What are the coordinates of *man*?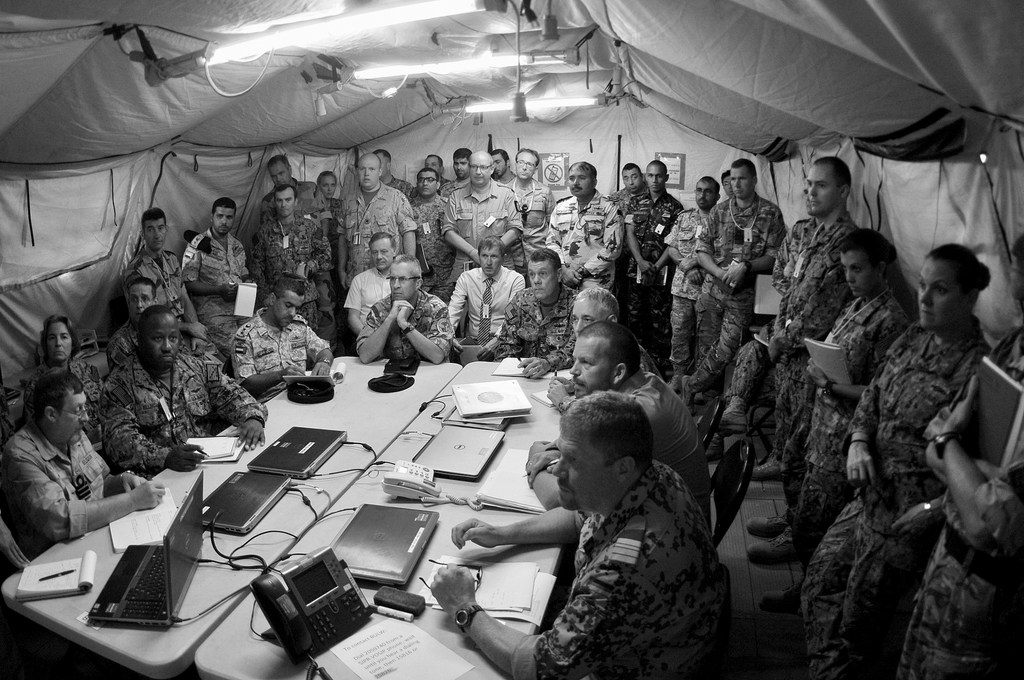
(x1=658, y1=170, x2=724, y2=378).
